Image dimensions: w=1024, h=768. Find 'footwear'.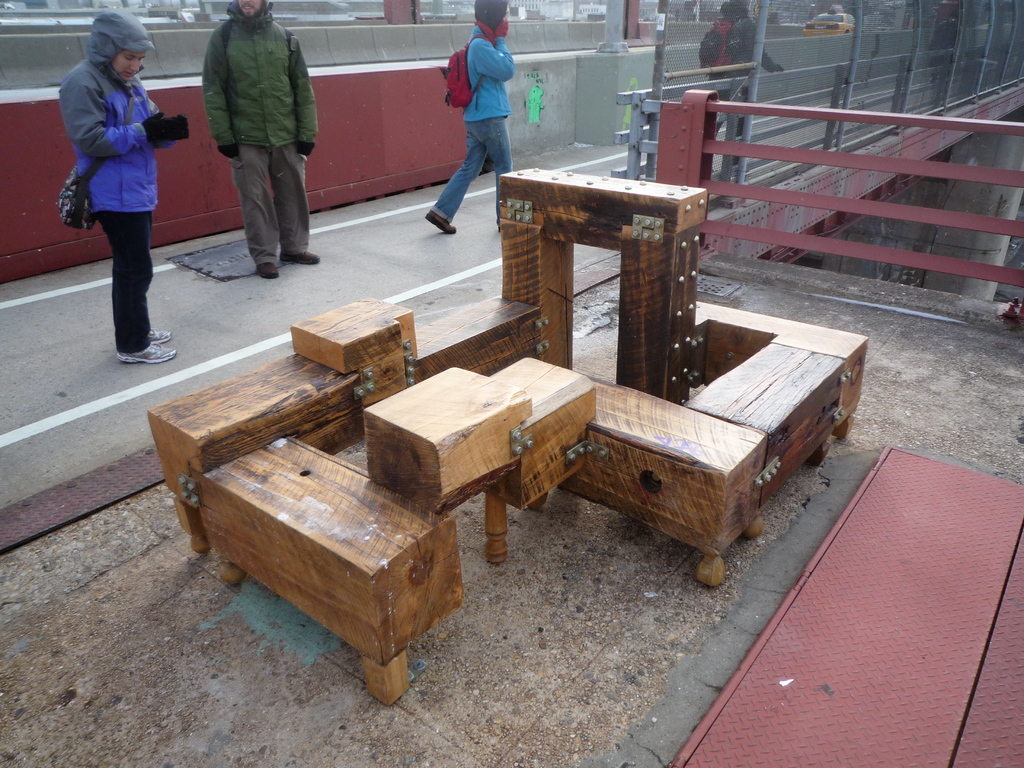
273, 248, 322, 264.
